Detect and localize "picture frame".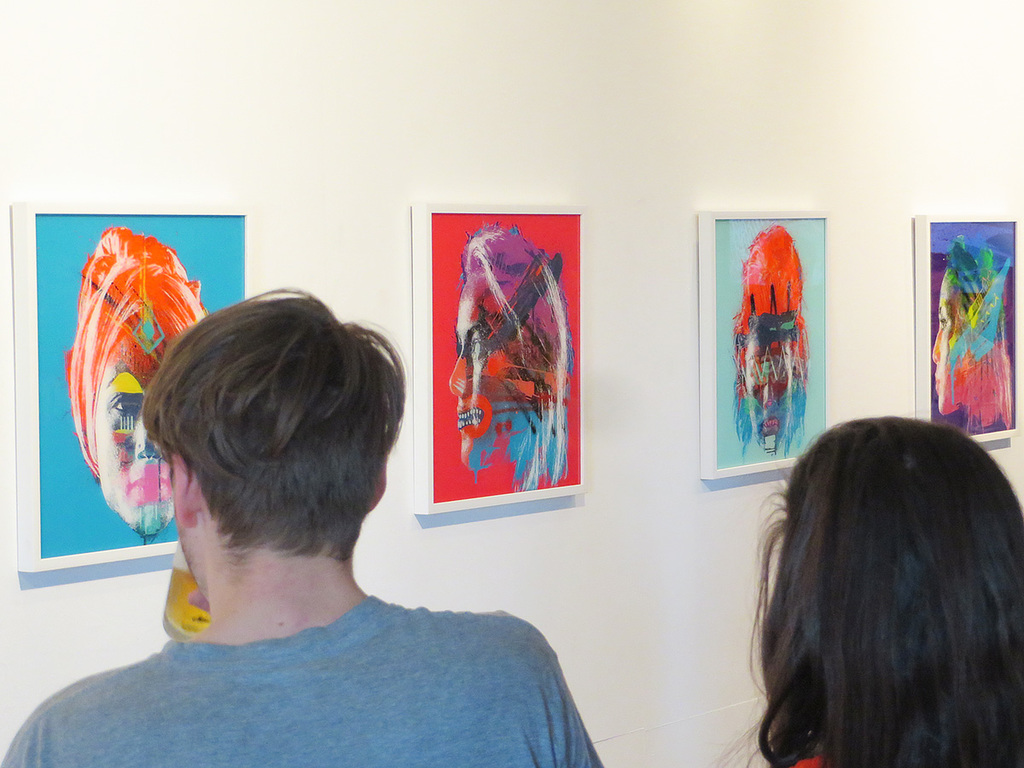
Localized at bbox=[411, 166, 610, 547].
